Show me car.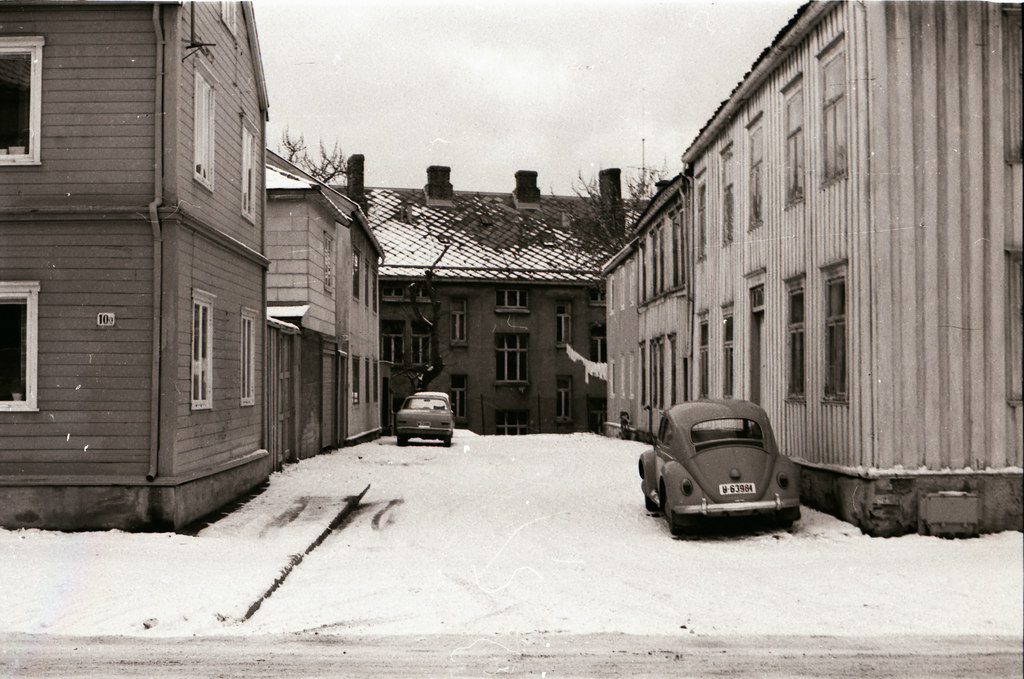
car is here: left=395, top=394, right=454, bottom=448.
